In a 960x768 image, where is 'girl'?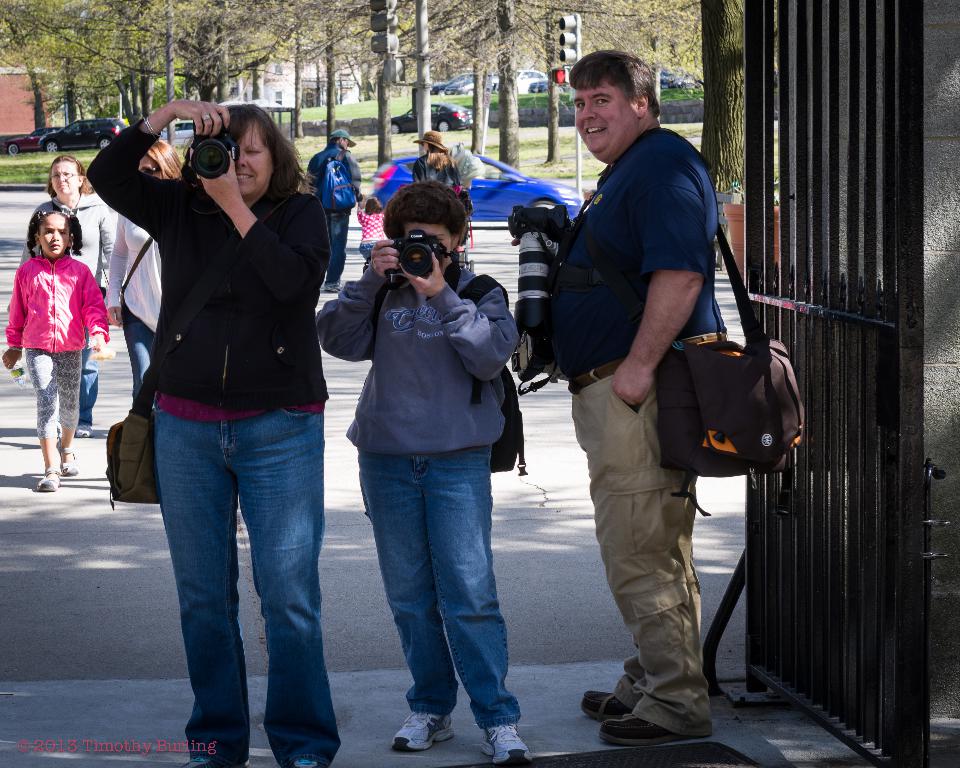
1, 199, 112, 492.
